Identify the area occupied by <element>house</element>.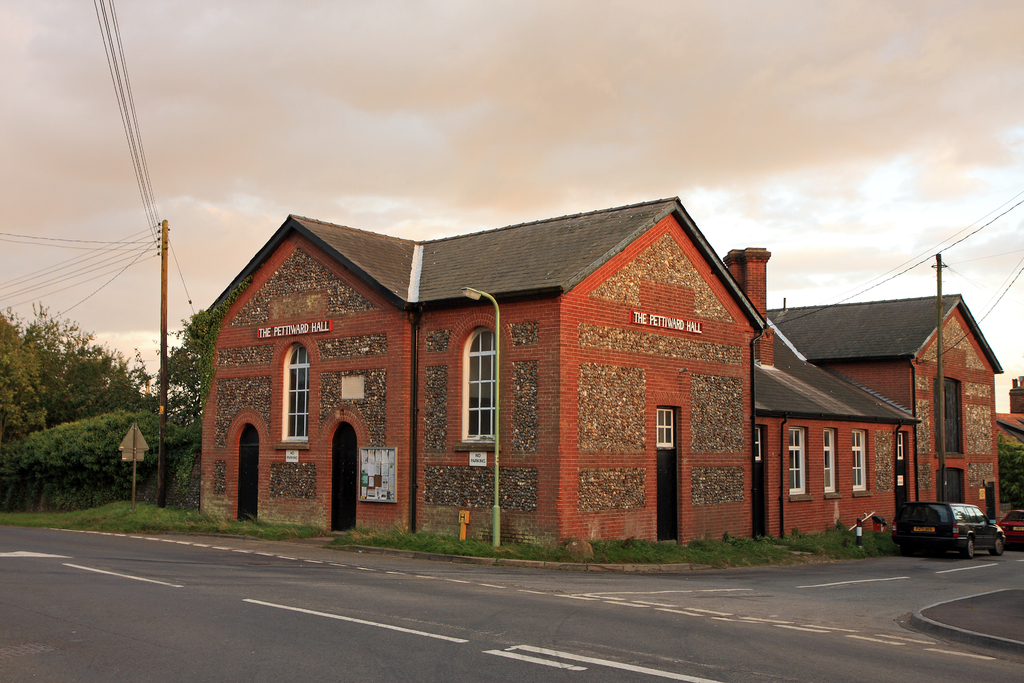
Area: <region>212, 198, 678, 551</region>.
